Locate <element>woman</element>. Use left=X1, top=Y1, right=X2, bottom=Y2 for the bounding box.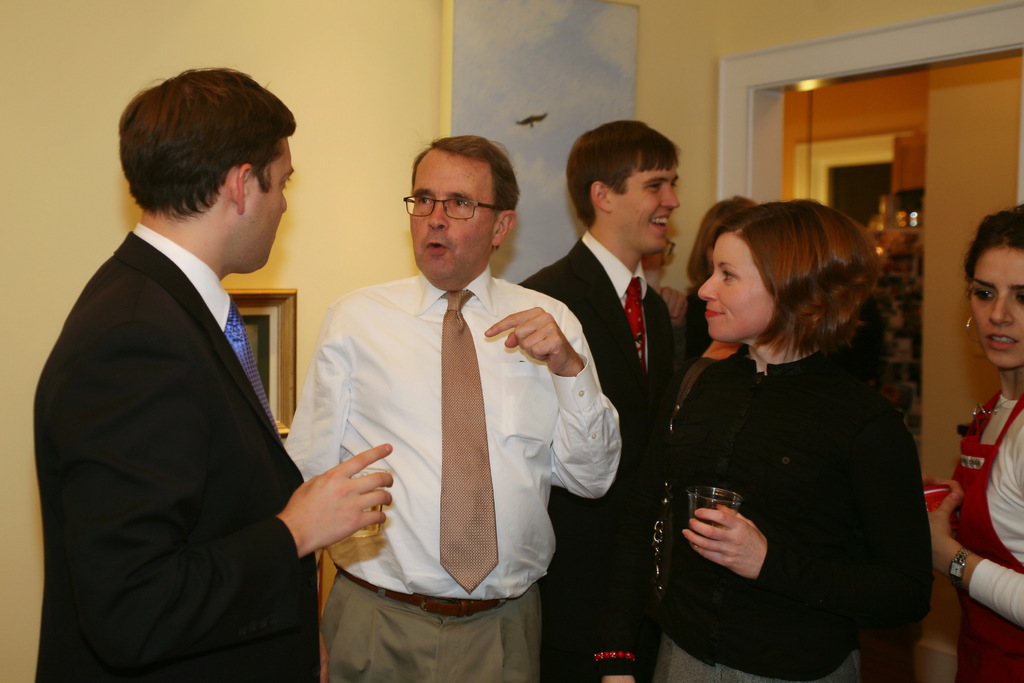
left=641, top=177, right=934, bottom=682.
